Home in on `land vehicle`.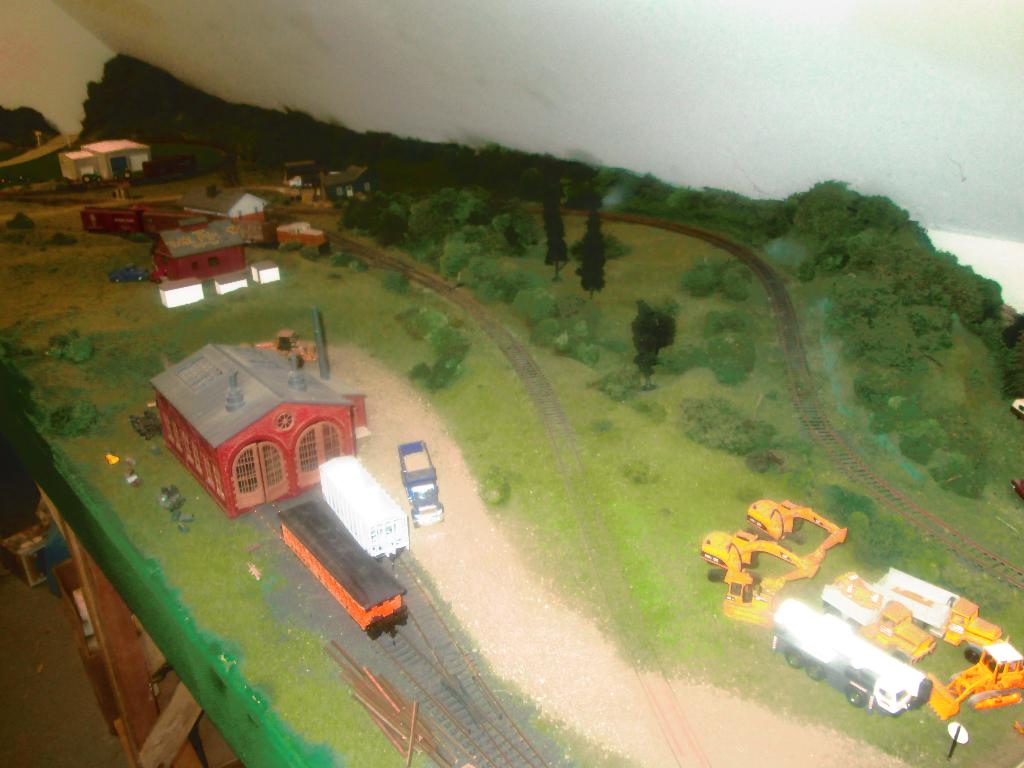
Homed in at 925,637,1022,717.
